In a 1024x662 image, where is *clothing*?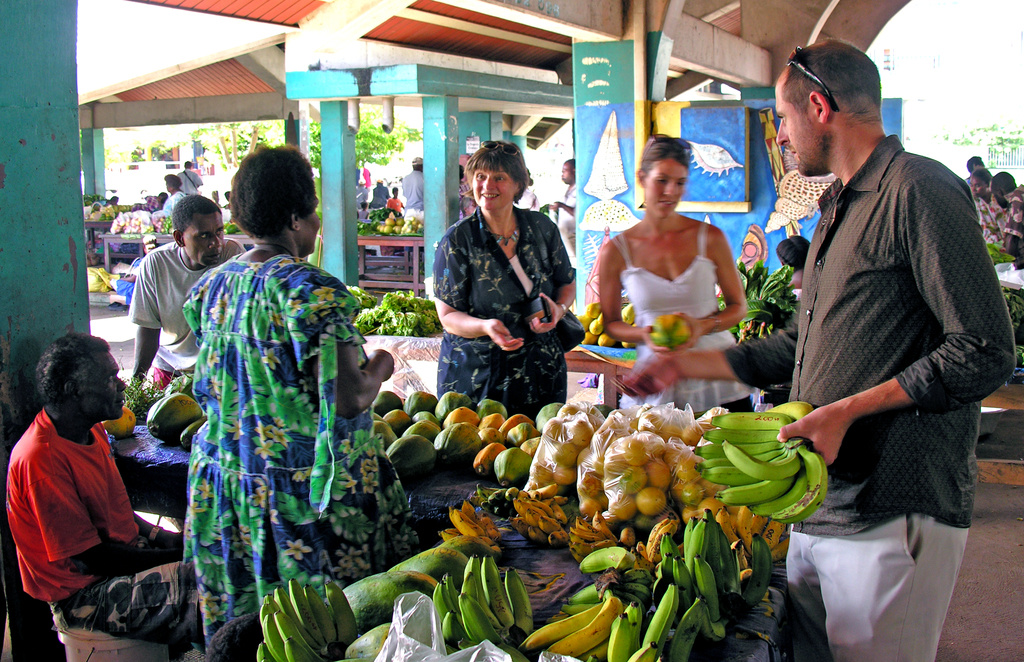
select_region(612, 216, 754, 414).
